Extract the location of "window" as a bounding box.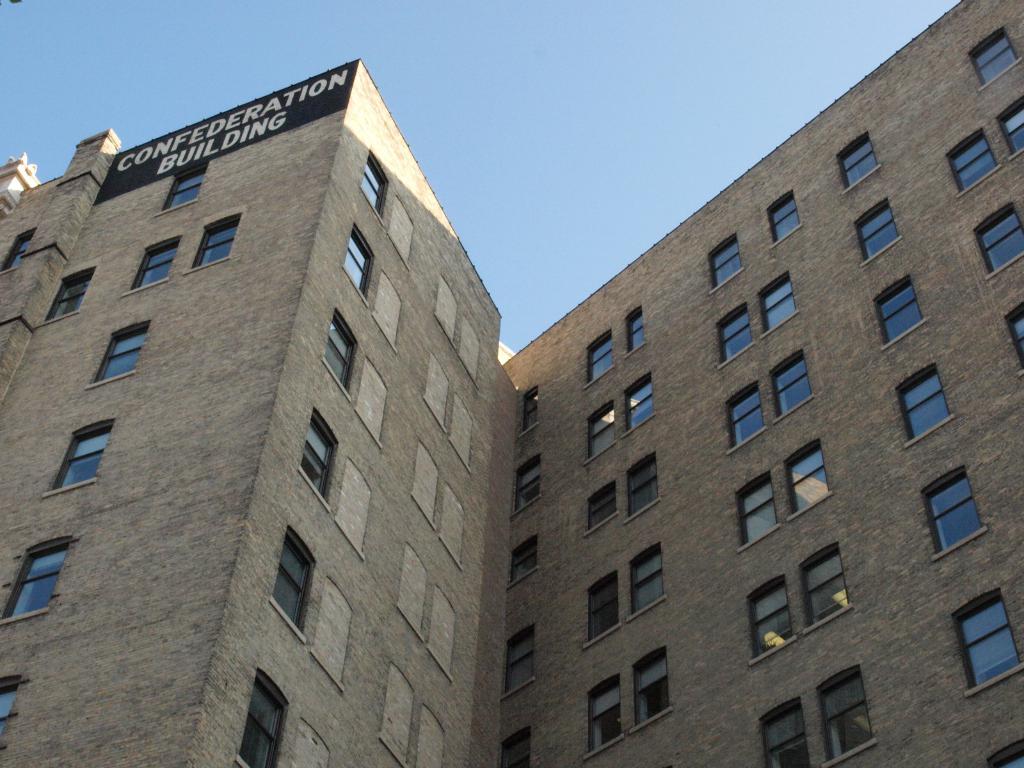
<bbox>629, 536, 669, 622</bbox>.
